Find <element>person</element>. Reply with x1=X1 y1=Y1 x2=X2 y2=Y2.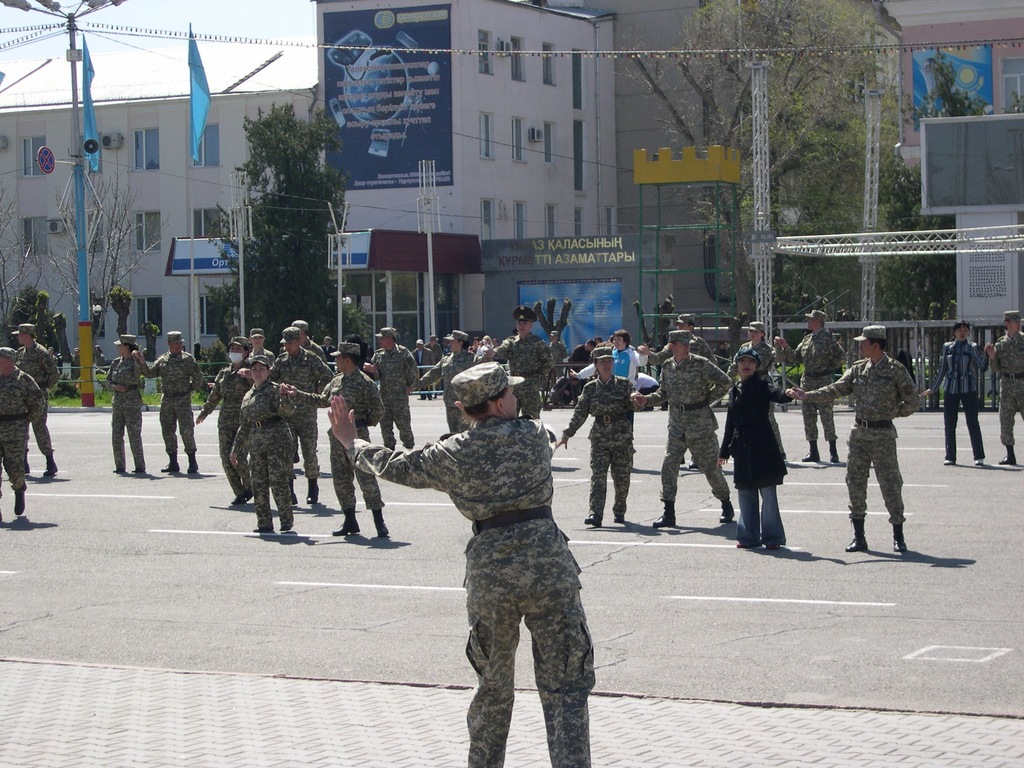
x1=630 y1=332 x2=731 y2=529.
